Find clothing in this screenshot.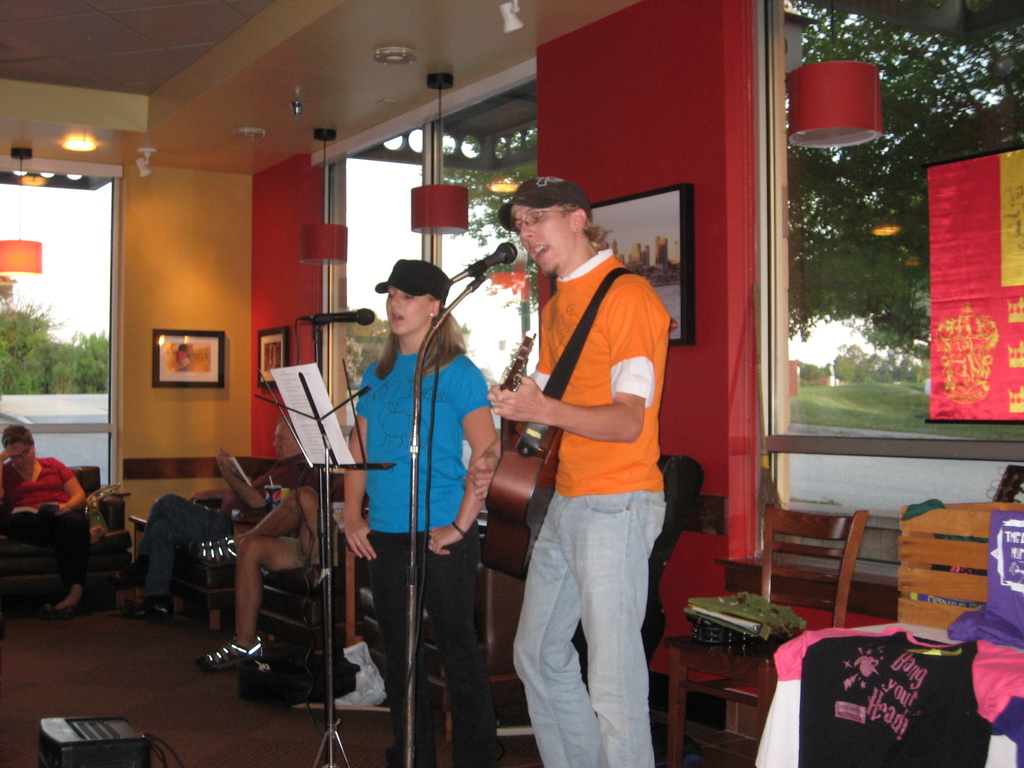
The bounding box for clothing is [944, 513, 1023, 646].
